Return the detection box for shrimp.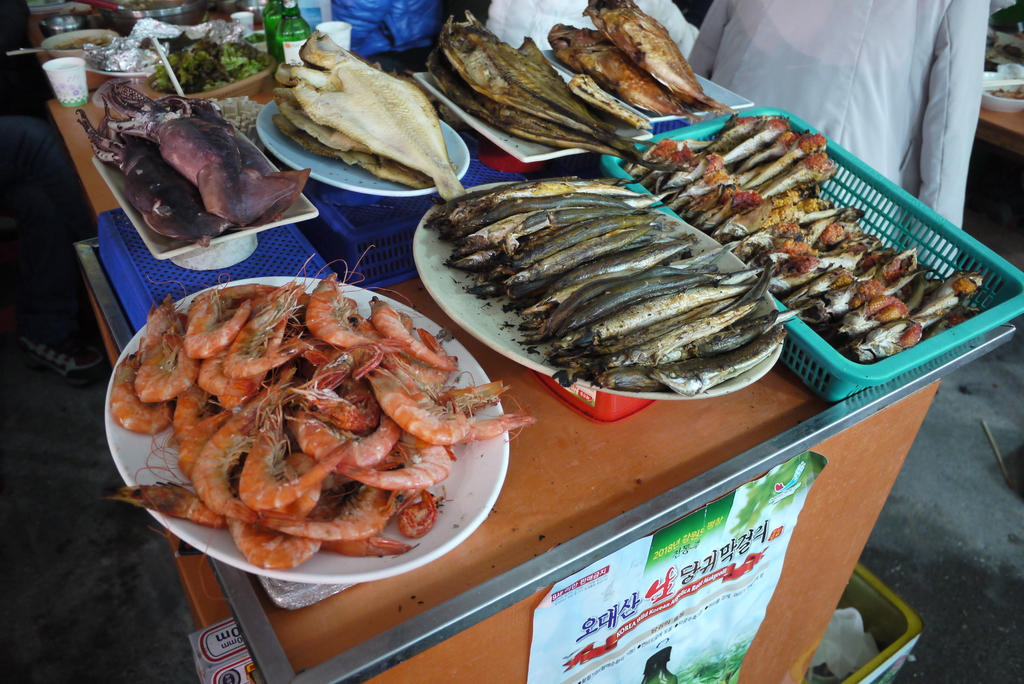
(x1=322, y1=540, x2=415, y2=557).
